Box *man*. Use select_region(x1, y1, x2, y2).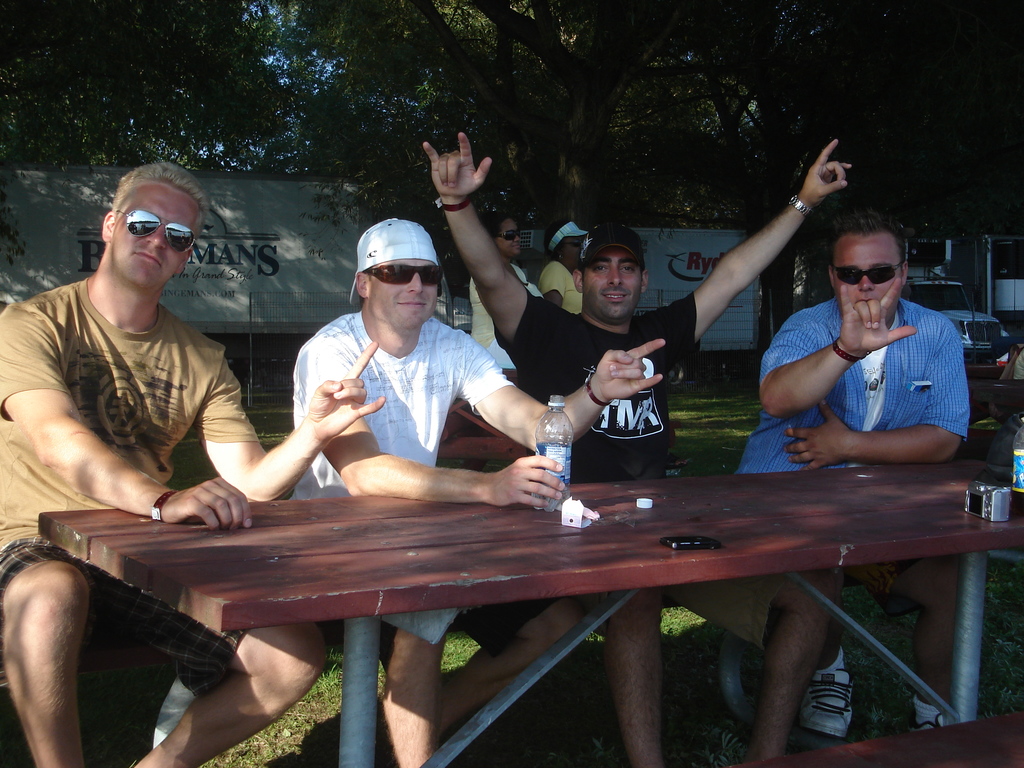
select_region(735, 200, 995, 511).
